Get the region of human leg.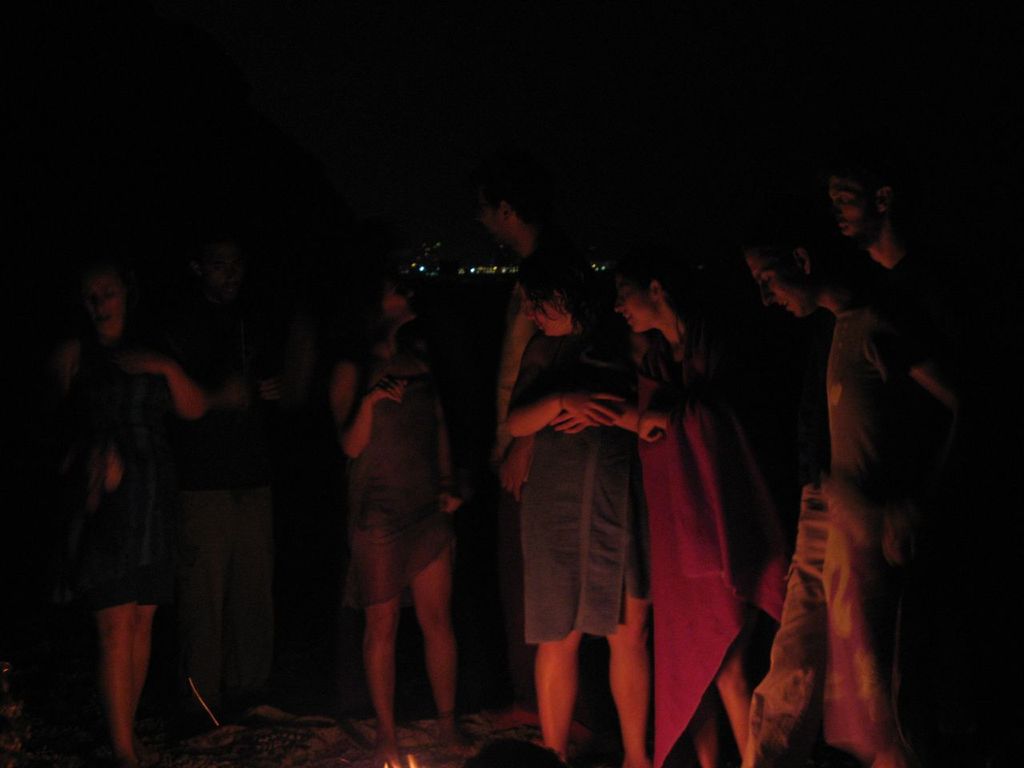
528, 422, 602, 766.
